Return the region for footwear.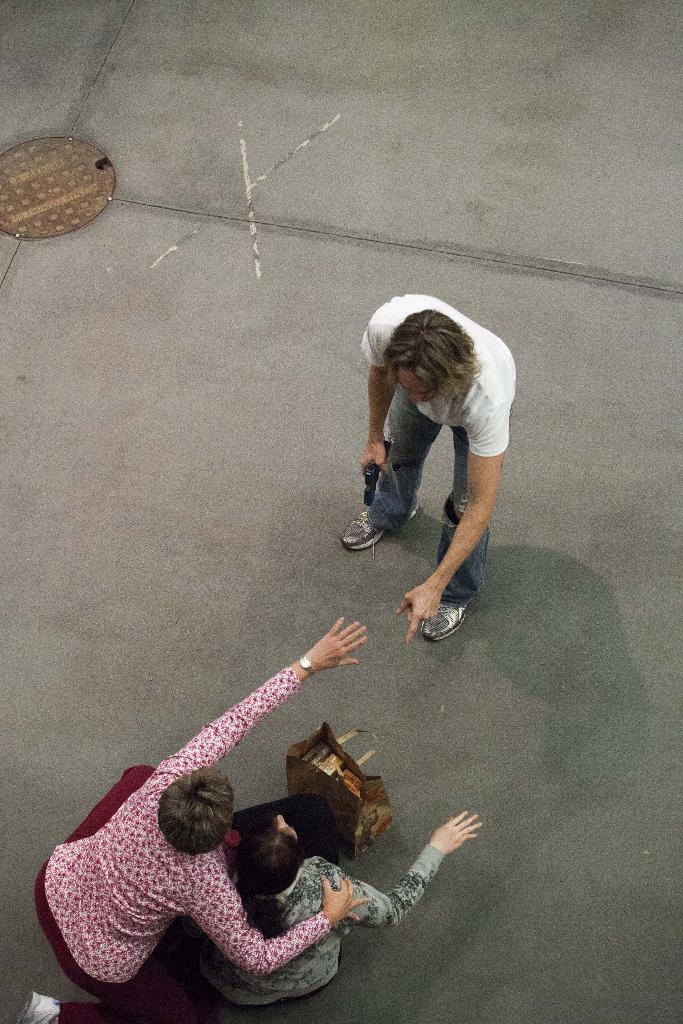
pyautogui.locateOnScreen(337, 499, 423, 554).
